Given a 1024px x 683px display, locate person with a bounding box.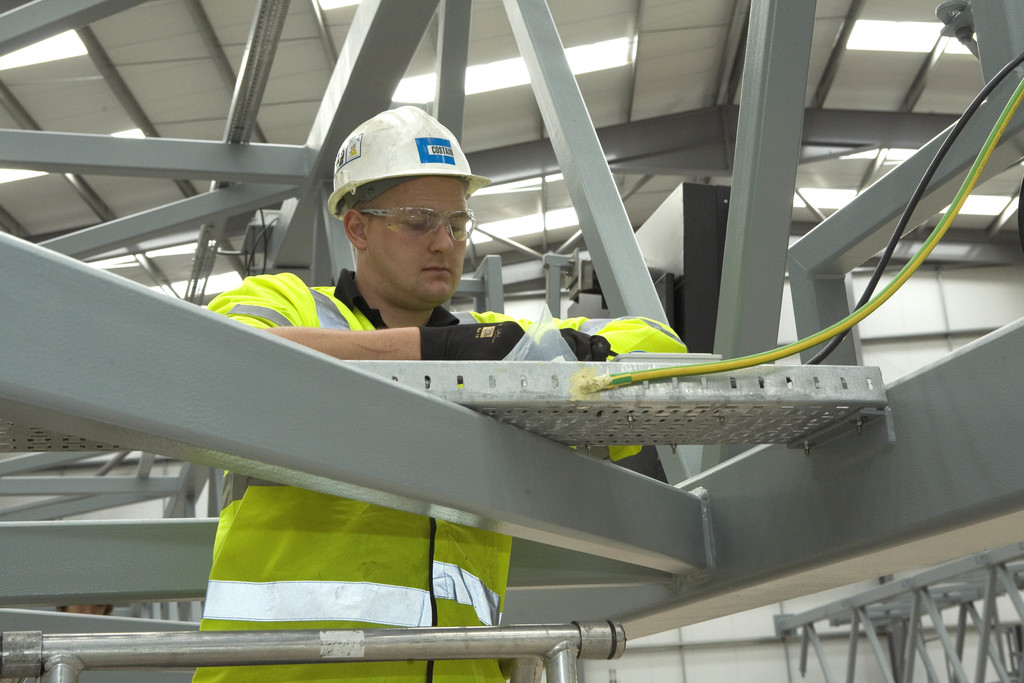
Located: locate(203, 101, 688, 682).
